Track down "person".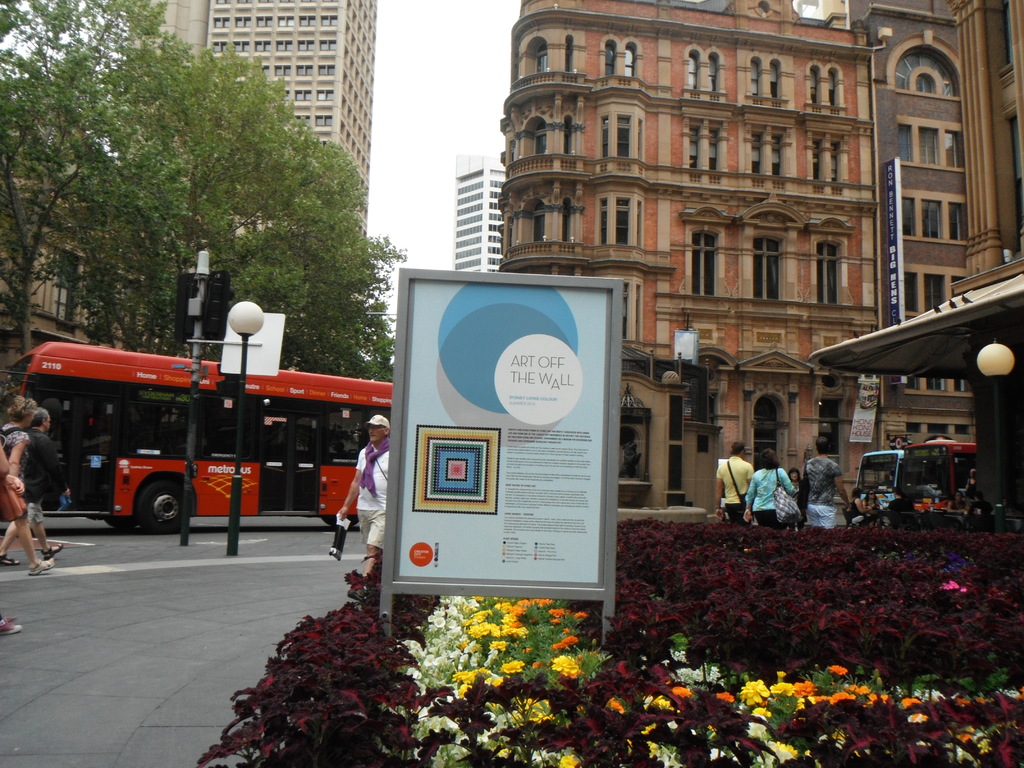
Tracked to bbox=(716, 442, 755, 527).
